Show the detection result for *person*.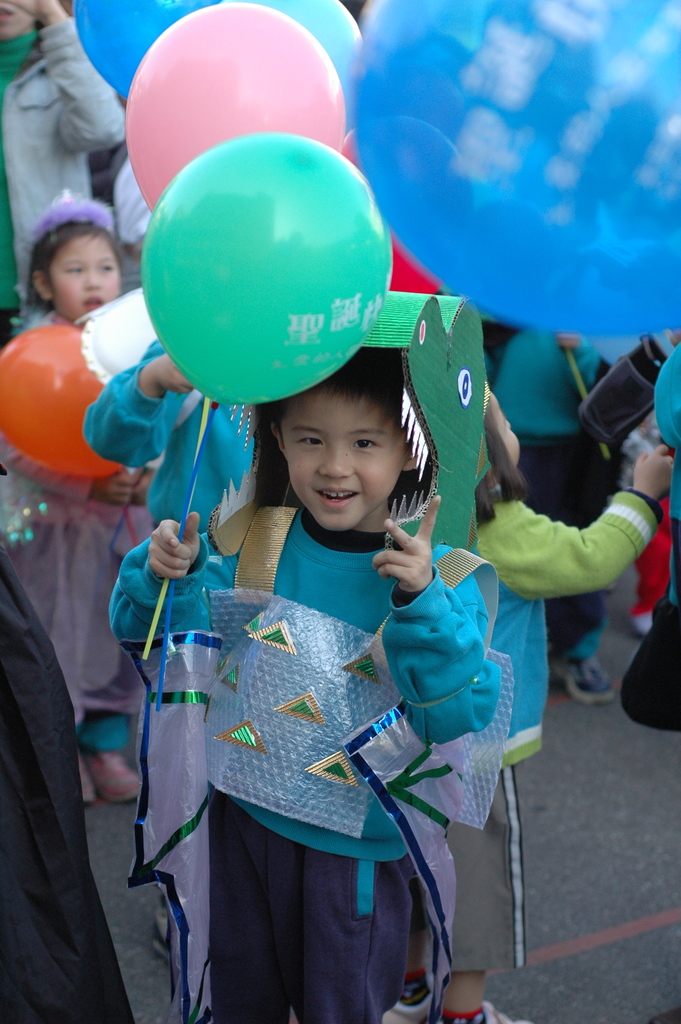
108,349,502,1023.
